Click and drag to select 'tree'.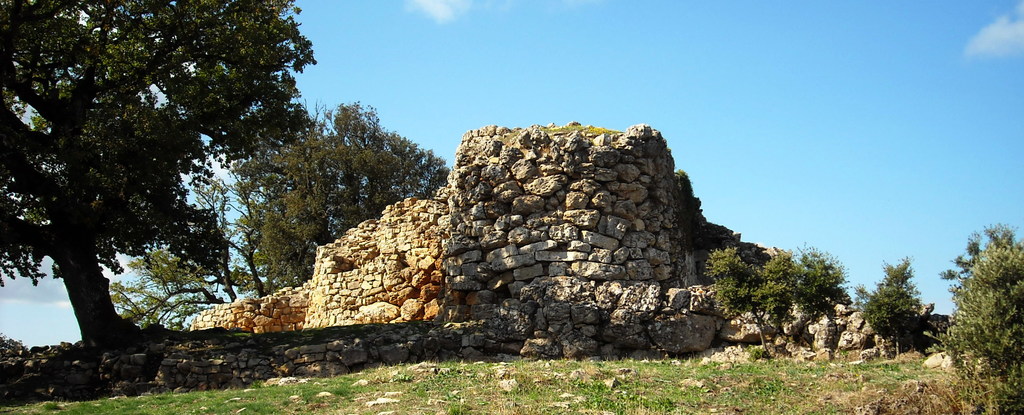
Selection: [x1=10, y1=14, x2=337, y2=344].
